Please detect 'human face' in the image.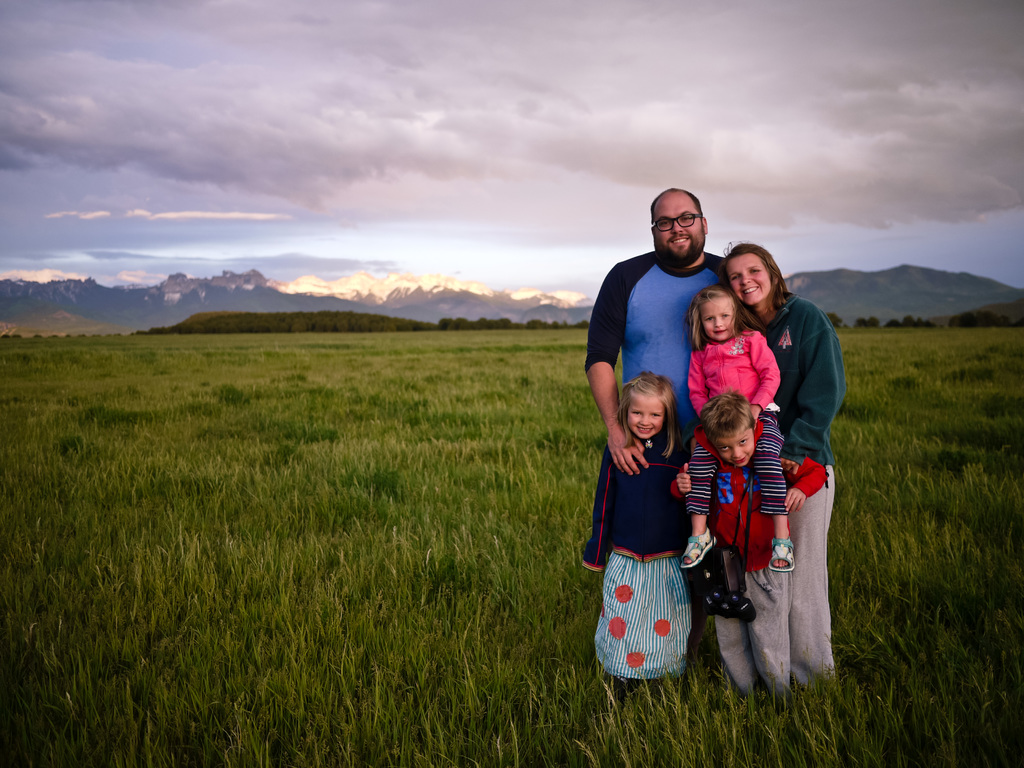
x1=650 y1=193 x2=705 y2=255.
